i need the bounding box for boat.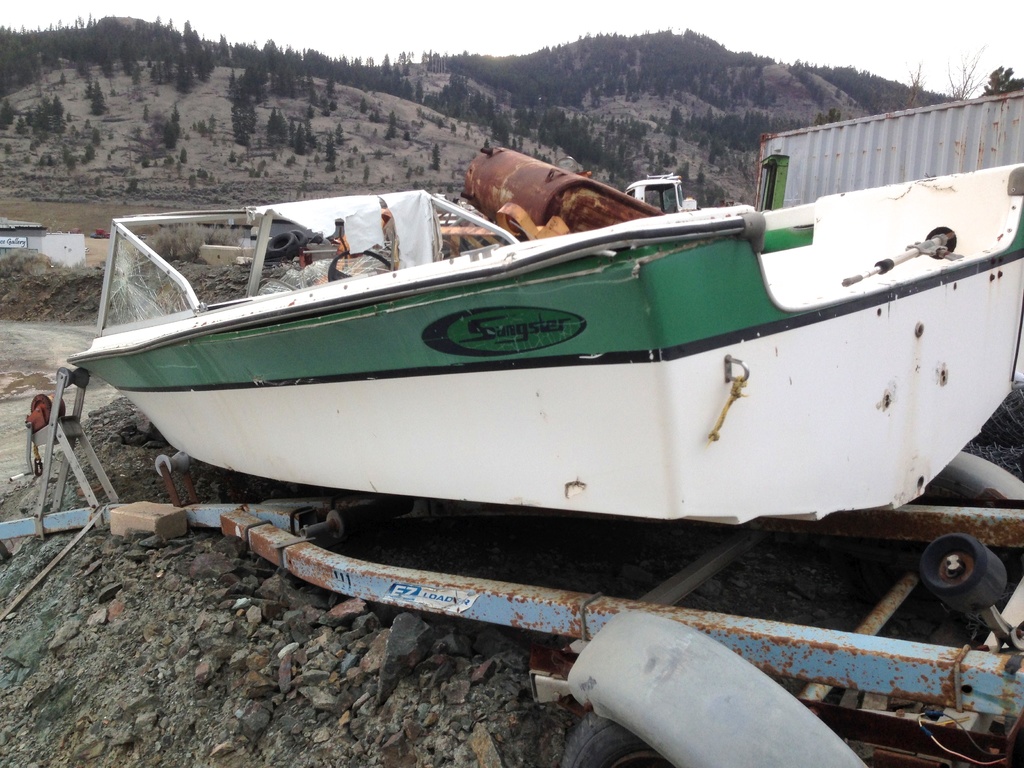
Here it is: x1=78, y1=87, x2=1023, y2=579.
